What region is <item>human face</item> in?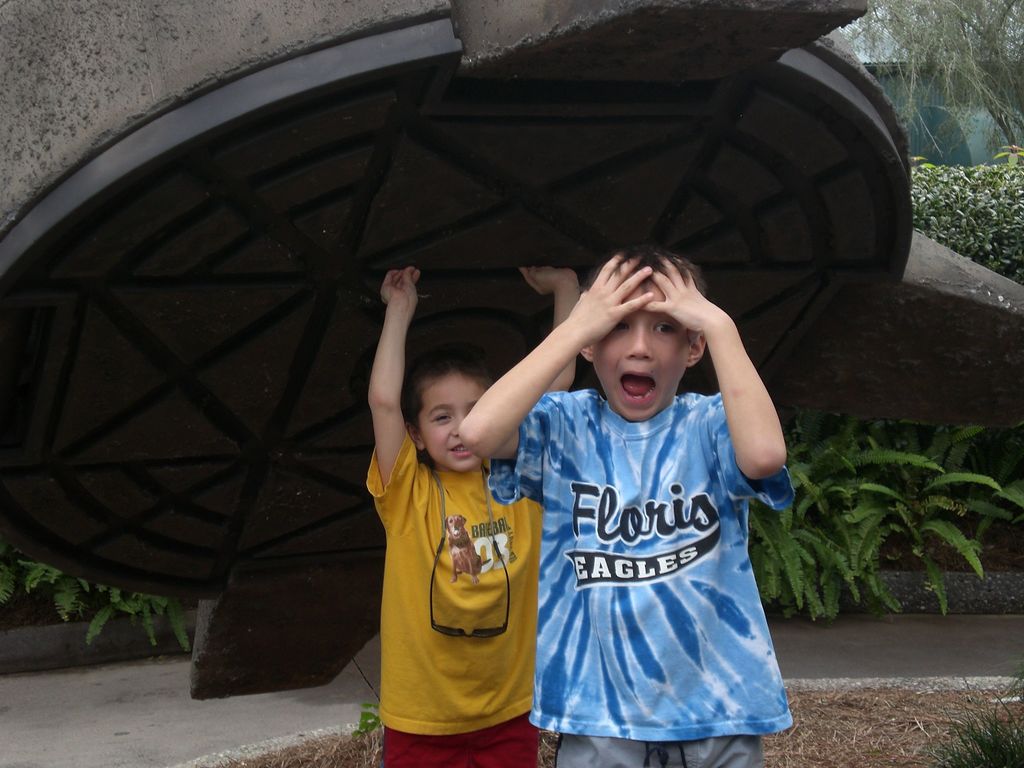
591/282/691/422.
